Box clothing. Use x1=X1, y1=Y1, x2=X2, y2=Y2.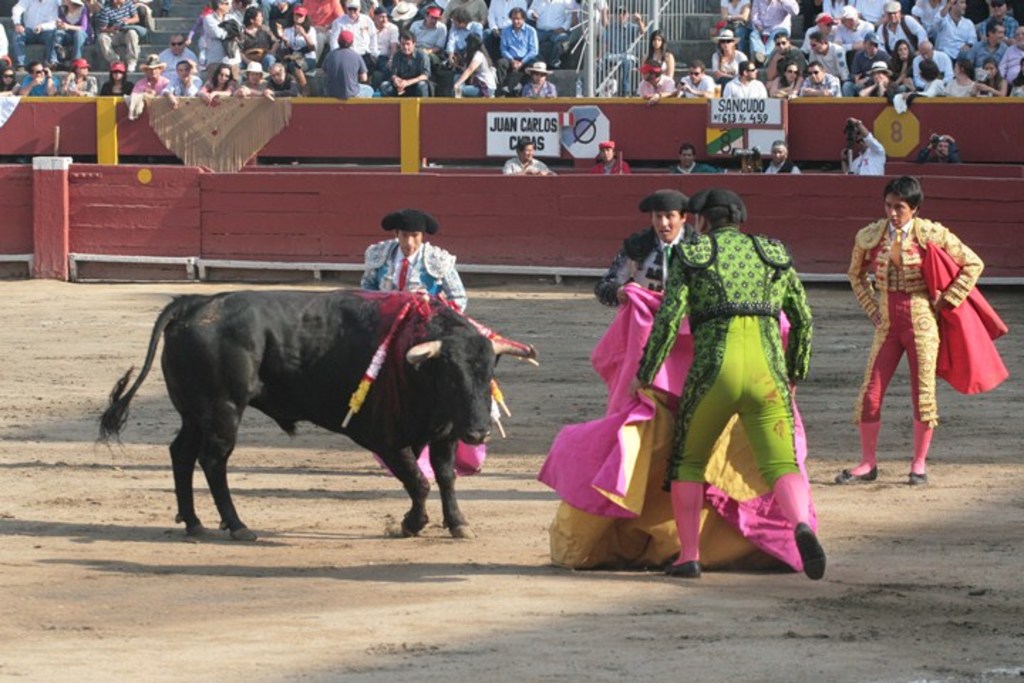
x1=61, y1=75, x2=95, y2=102.
